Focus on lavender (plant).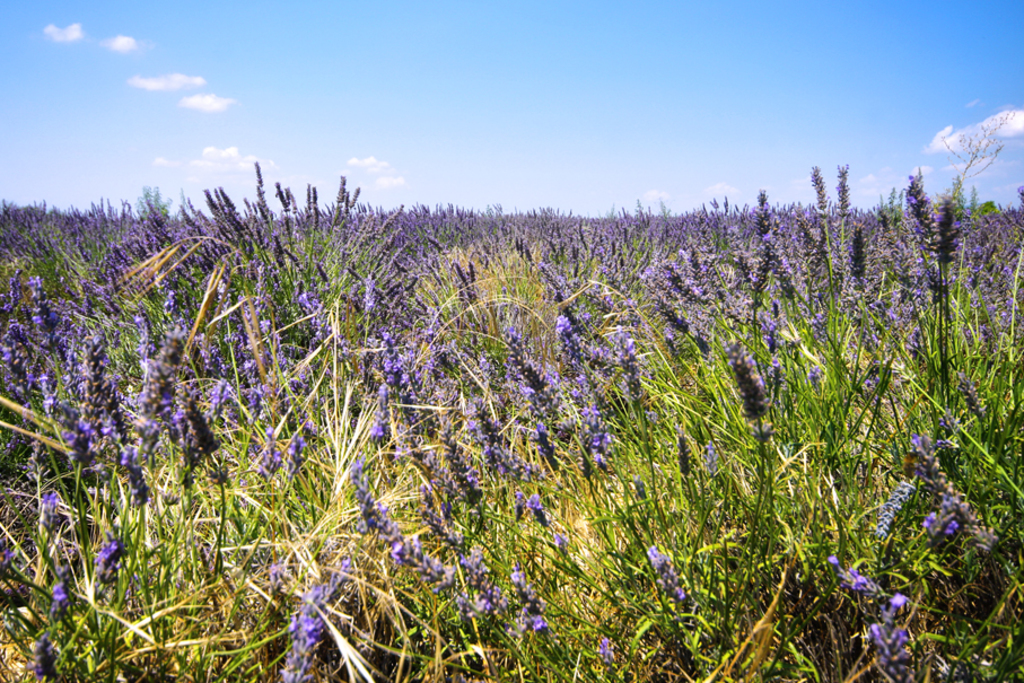
Focused at [675,432,704,480].
